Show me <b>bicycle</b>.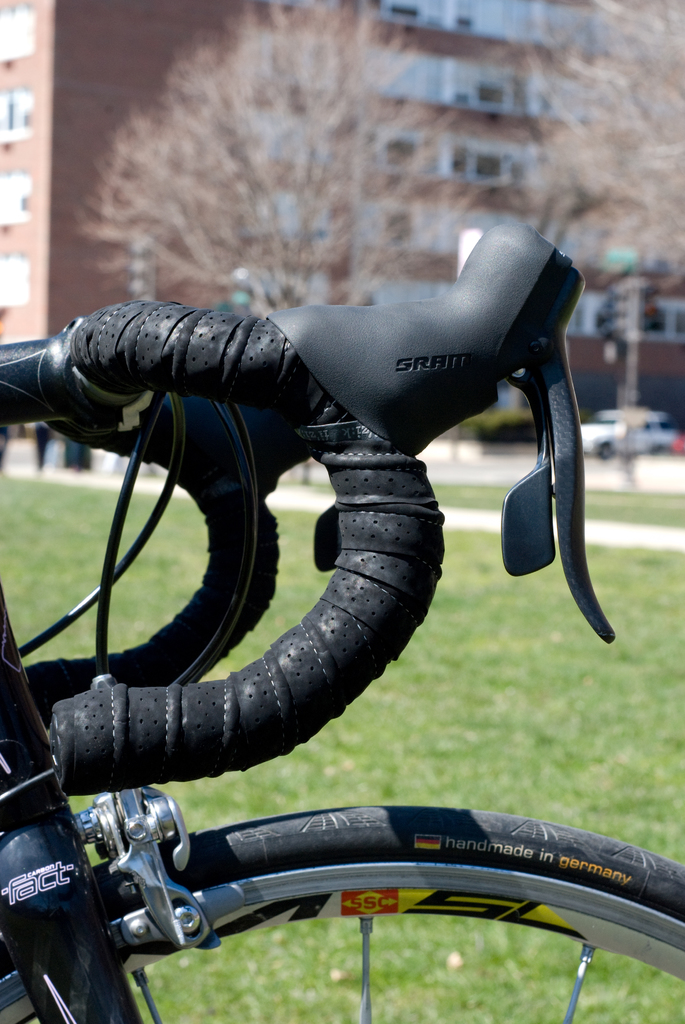
<b>bicycle</b> is here: 0,220,684,1023.
